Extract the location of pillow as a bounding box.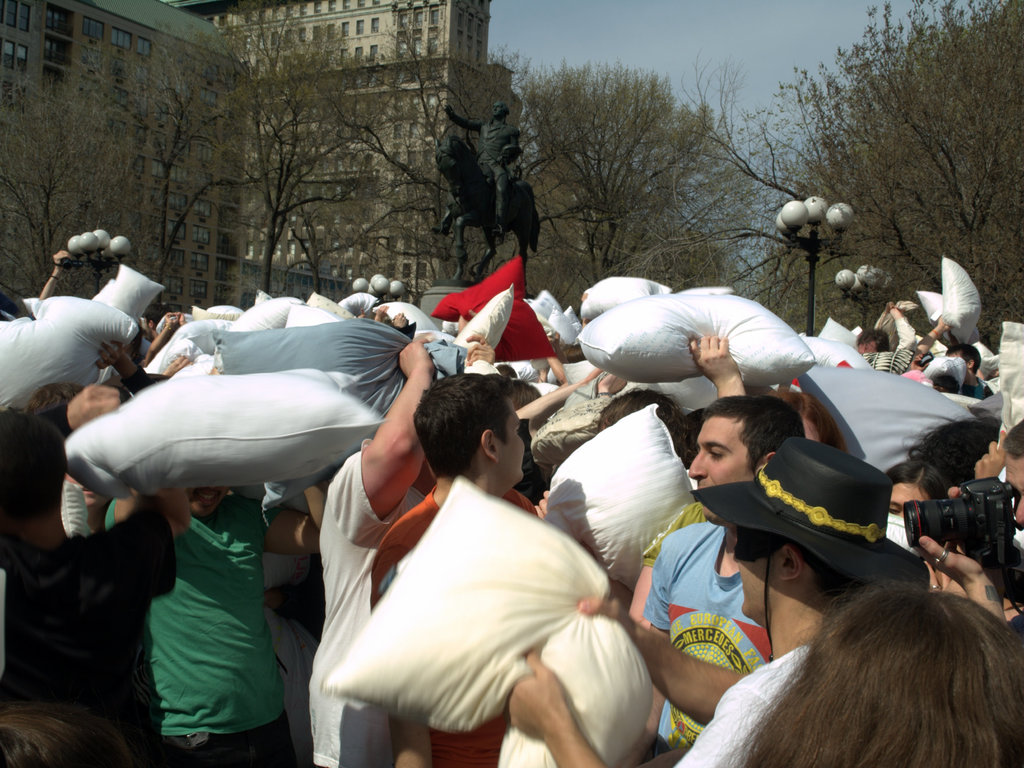
left=191, top=306, right=237, bottom=315.
